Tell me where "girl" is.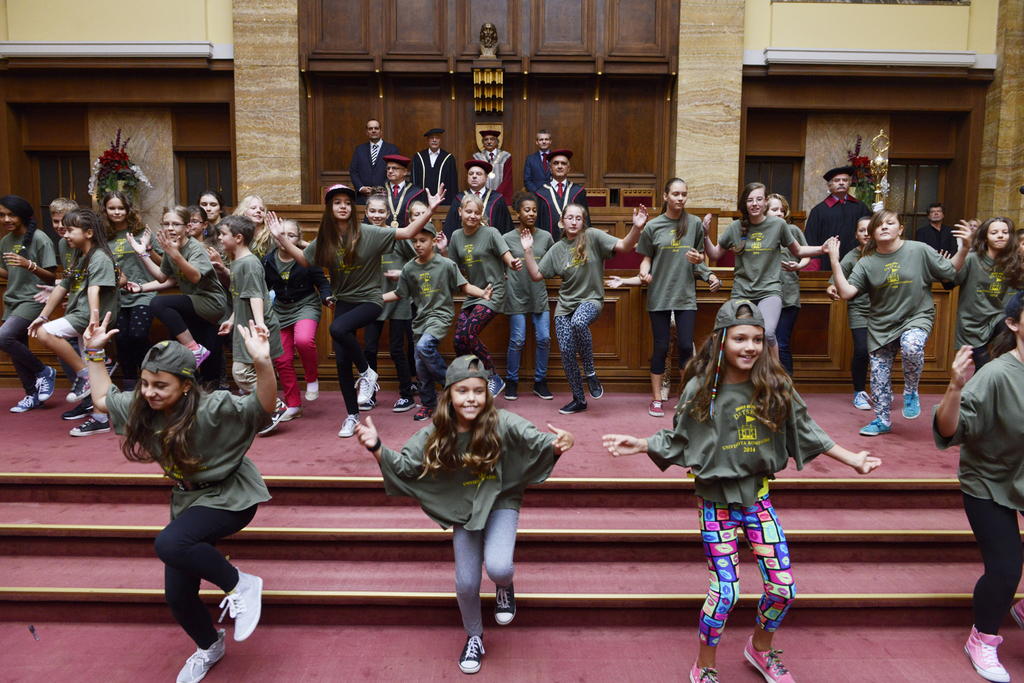
"girl" is at 447, 192, 522, 402.
